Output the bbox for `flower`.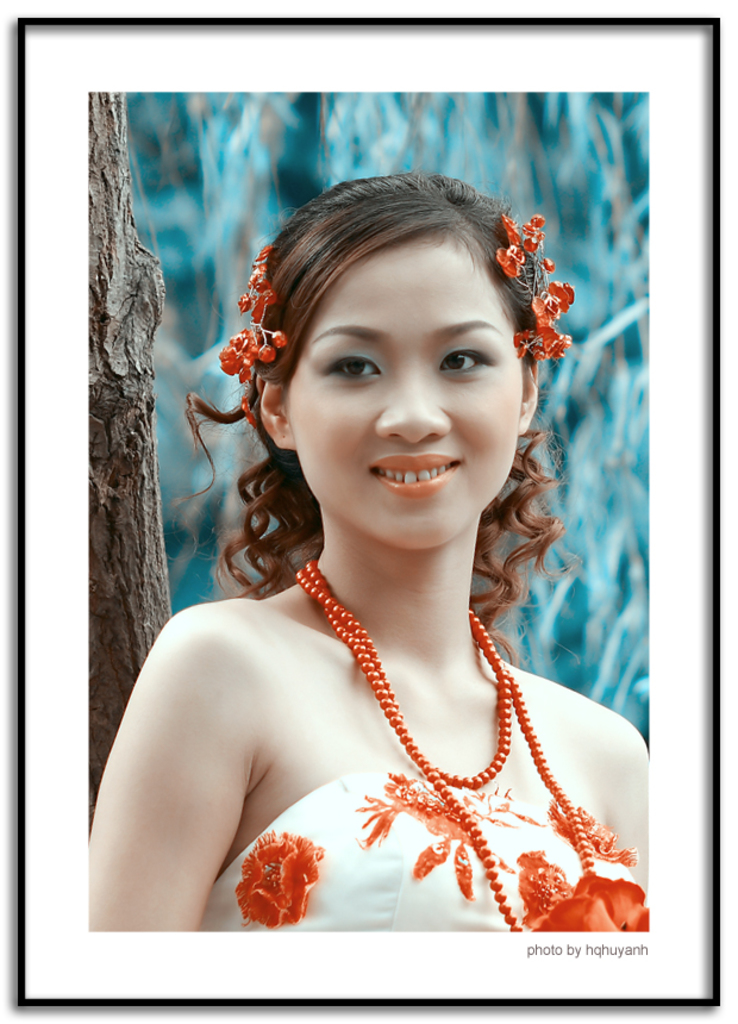
region(543, 800, 636, 864).
